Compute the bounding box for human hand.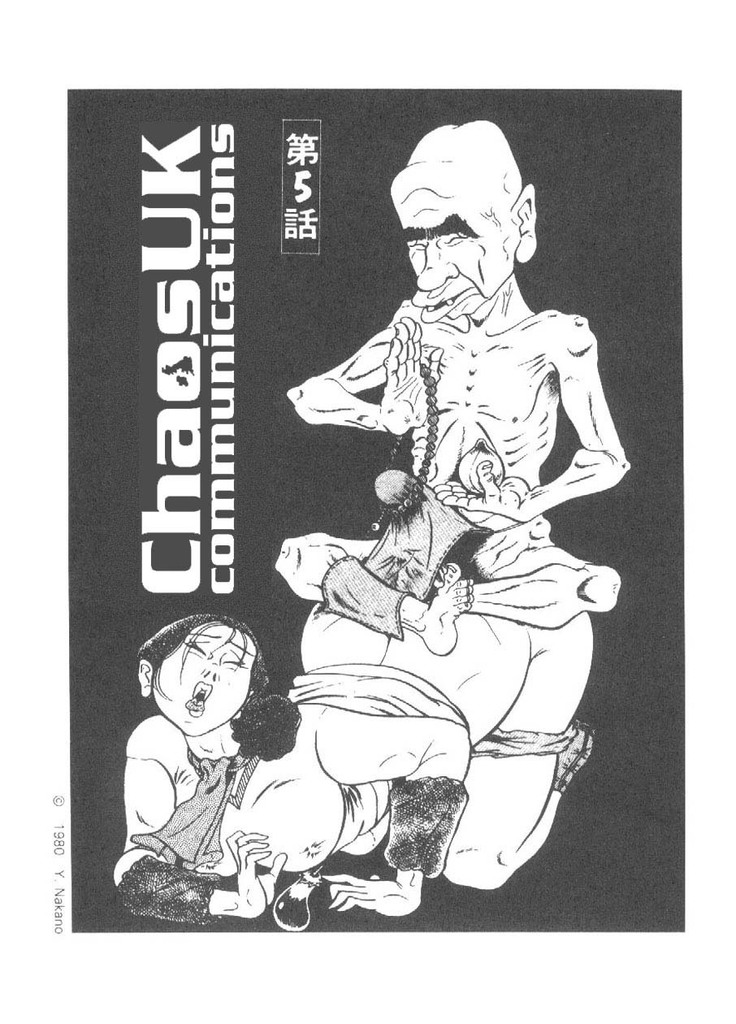
376, 315, 444, 438.
